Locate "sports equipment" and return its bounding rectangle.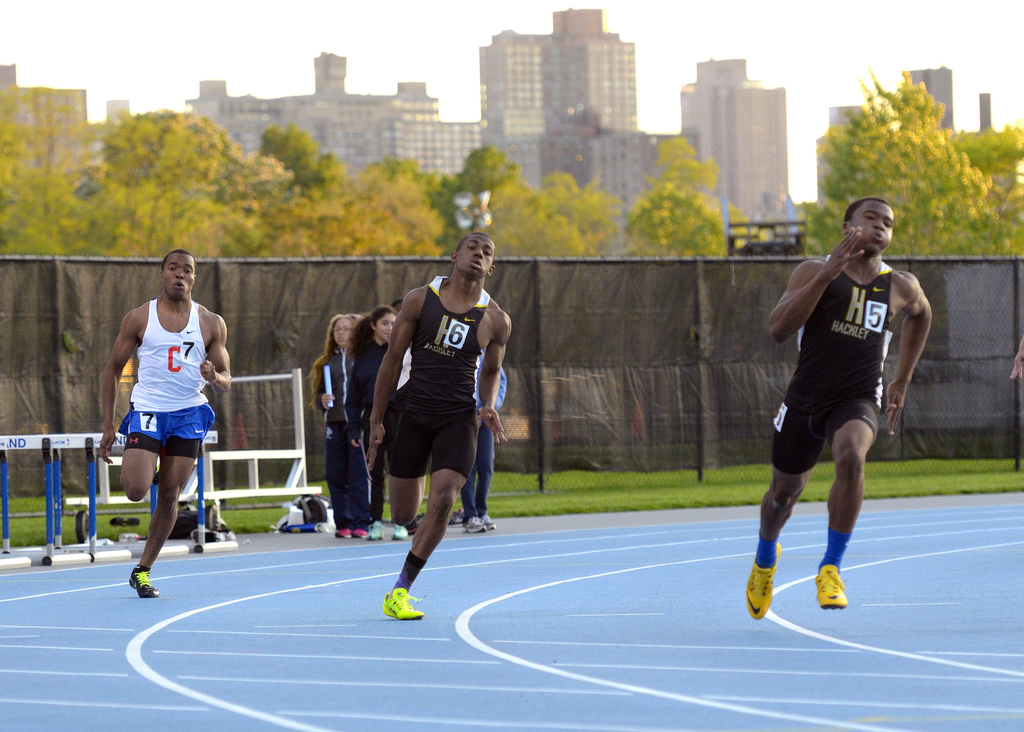
x1=379, y1=585, x2=426, y2=618.
